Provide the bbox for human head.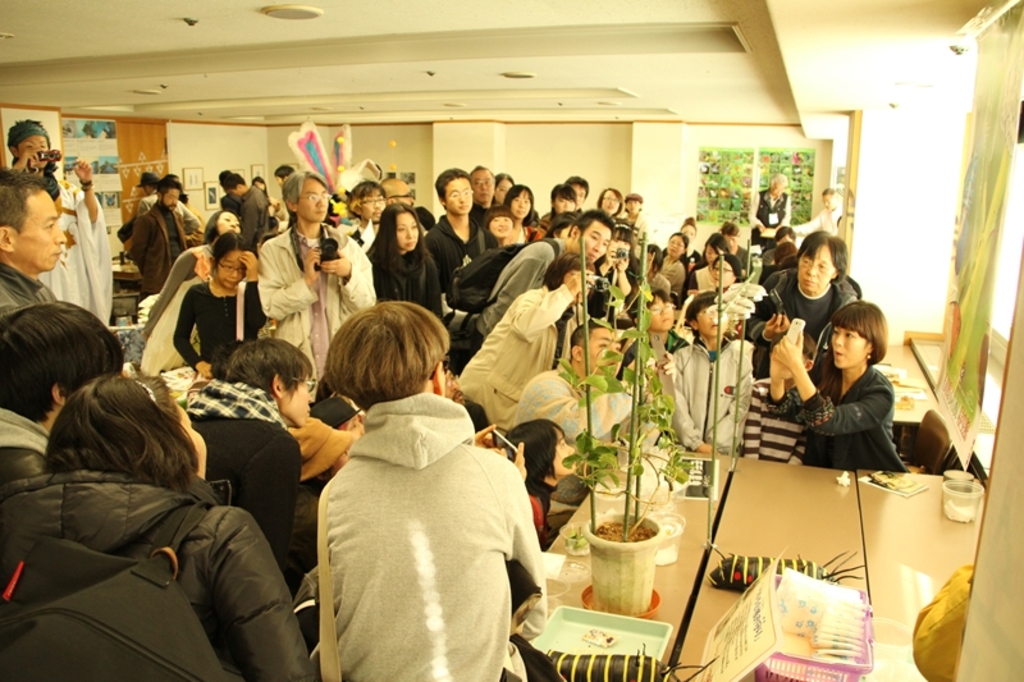
{"left": 253, "top": 177, "right": 268, "bottom": 188}.
